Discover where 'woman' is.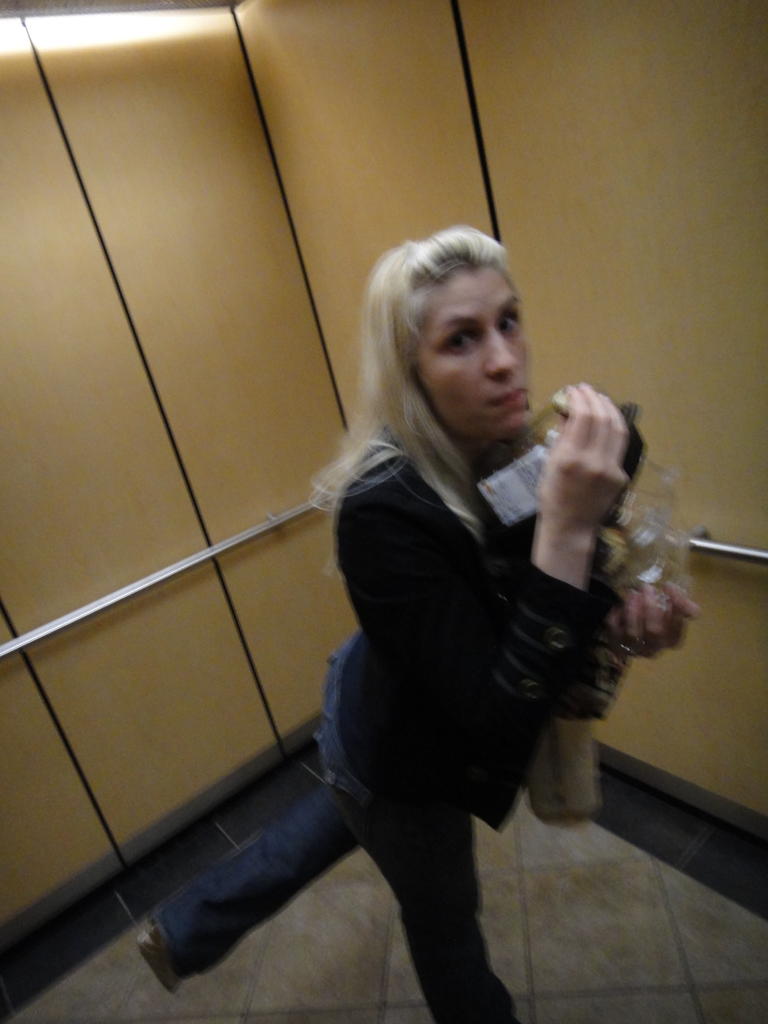
Discovered at 138/223/705/1023.
